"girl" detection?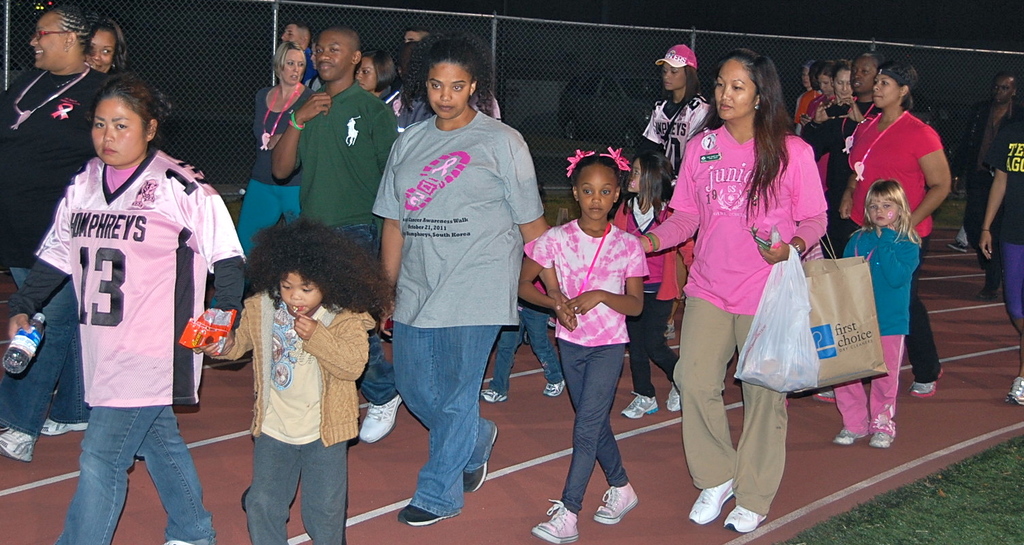
Rect(351, 45, 413, 167)
